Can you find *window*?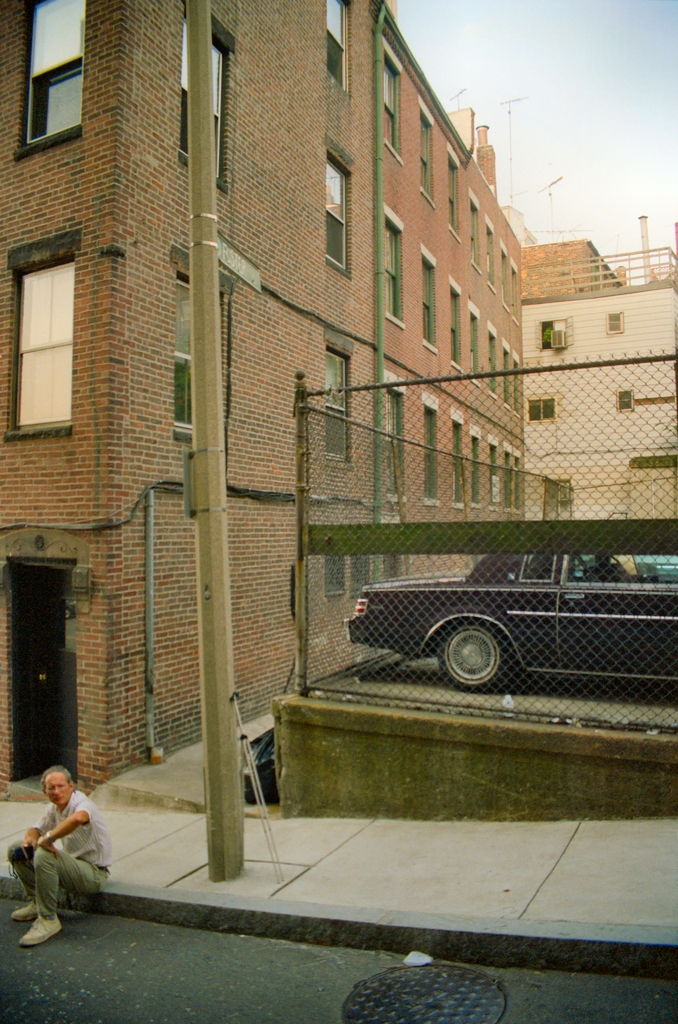
Yes, bounding box: {"left": 482, "top": 338, "right": 517, "bottom": 413}.
